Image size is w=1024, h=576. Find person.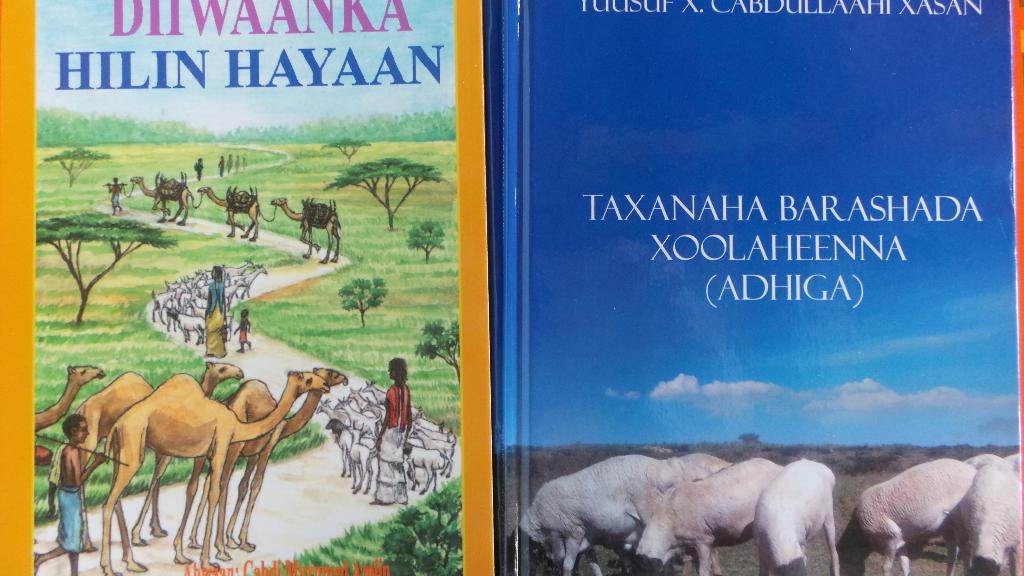
109:178:125:217.
